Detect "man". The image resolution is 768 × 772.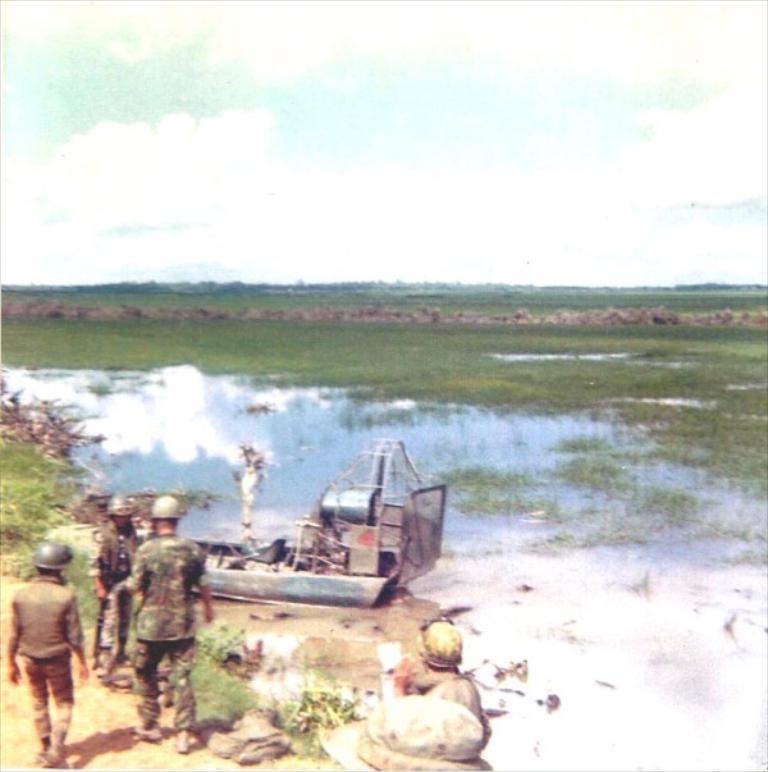
detection(3, 544, 92, 771).
